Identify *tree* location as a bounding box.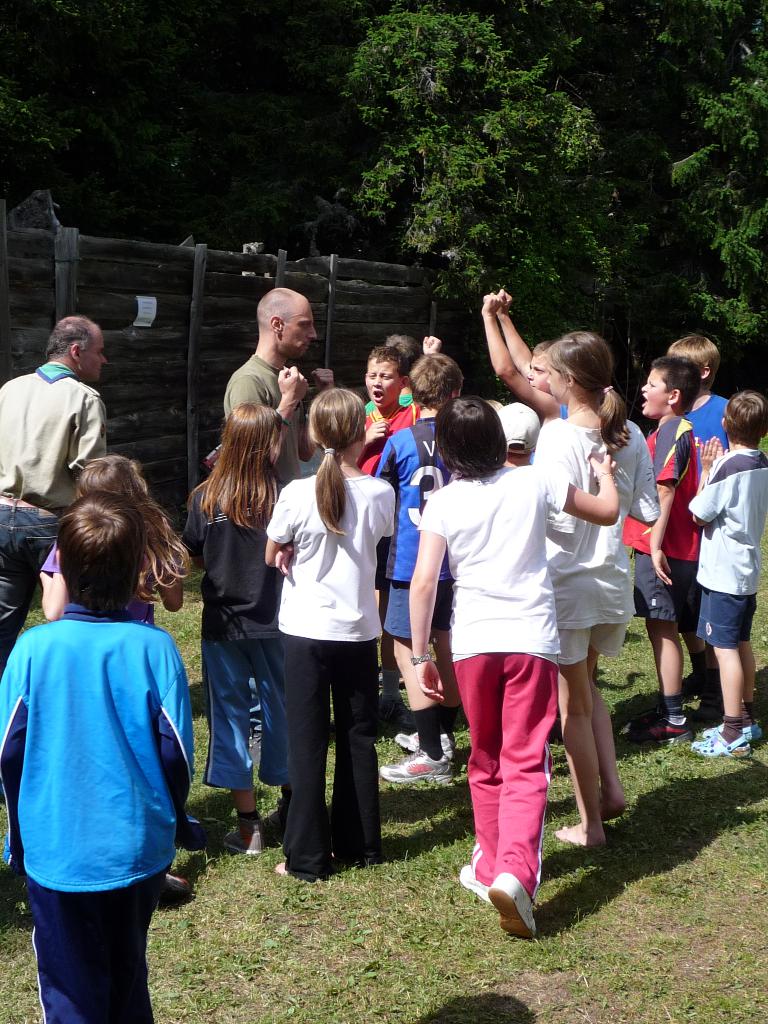
left=336, top=0, right=767, bottom=316.
